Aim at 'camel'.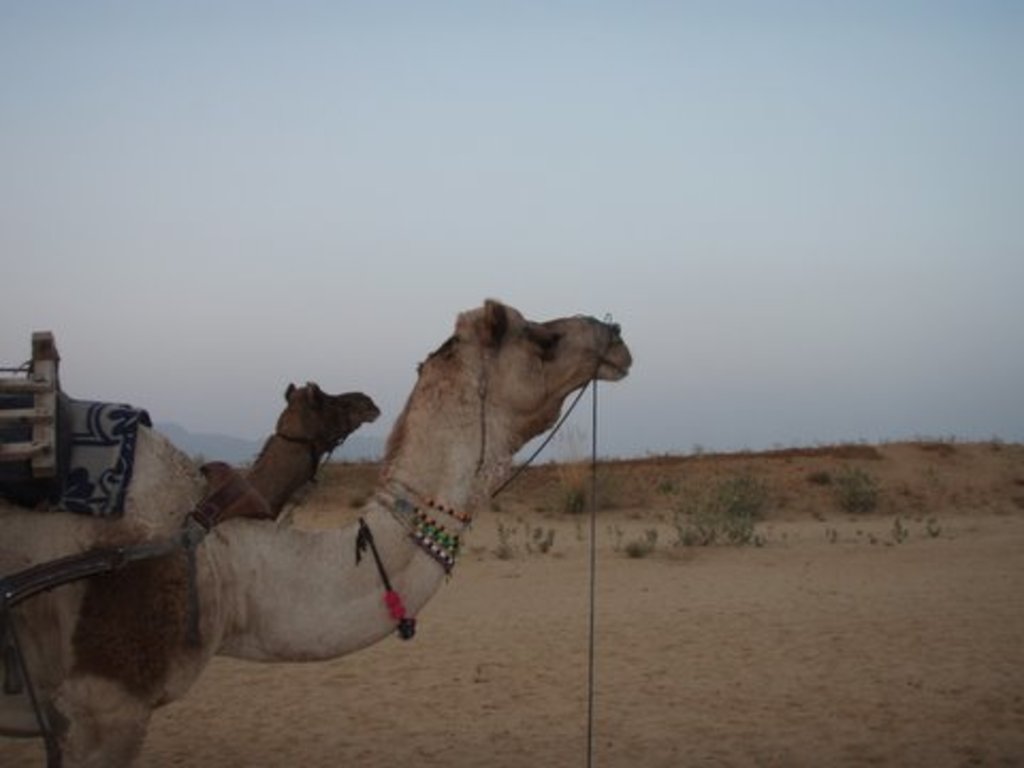
Aimed at 196:380:390:523.
